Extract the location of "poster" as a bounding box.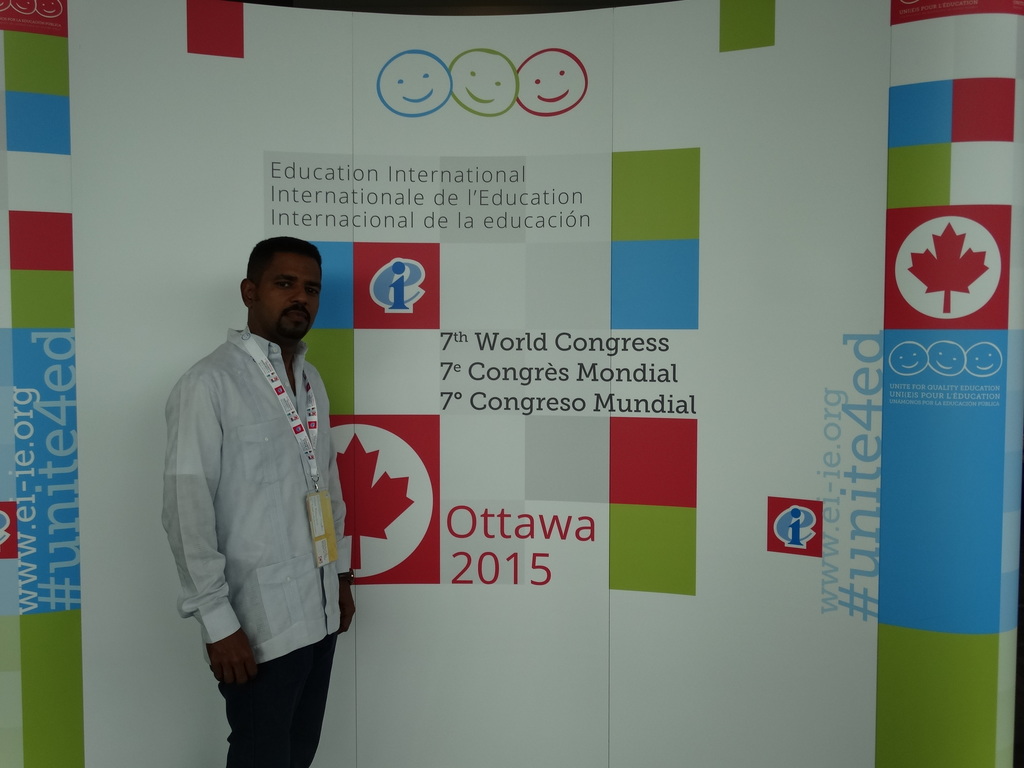
[left=2, top=0, right=1023, bottom=761].
